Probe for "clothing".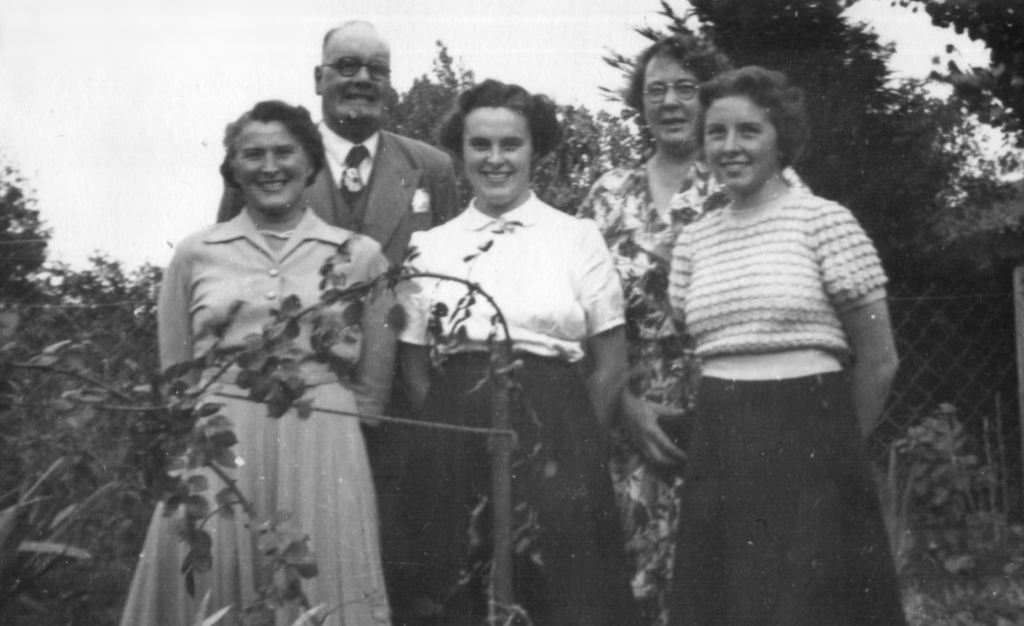
Probe result: [362, 182, 627, 625].
